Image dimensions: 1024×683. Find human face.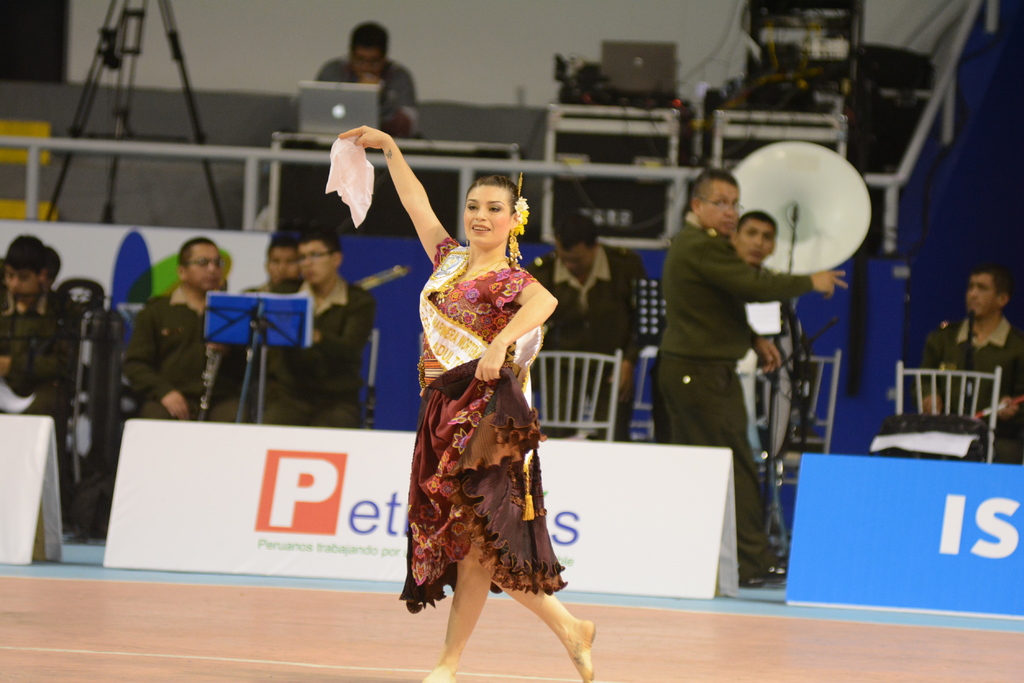
box=[566, 247, 605, 281].
